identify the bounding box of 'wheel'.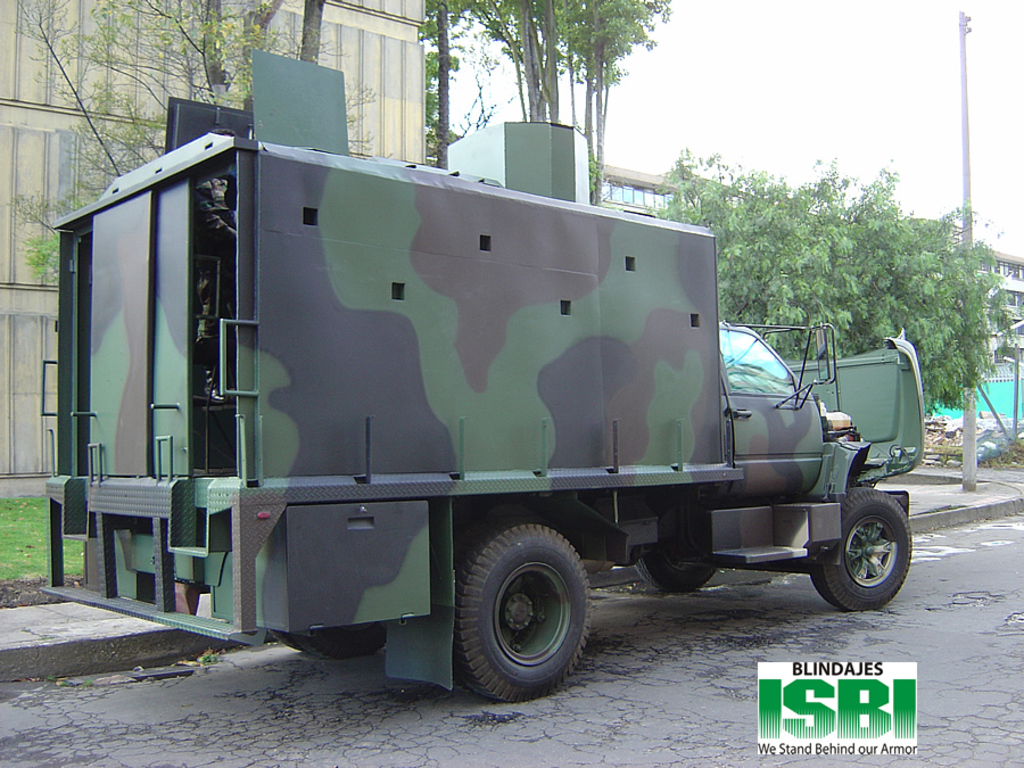
BBox(446, 525, 592, 697).
